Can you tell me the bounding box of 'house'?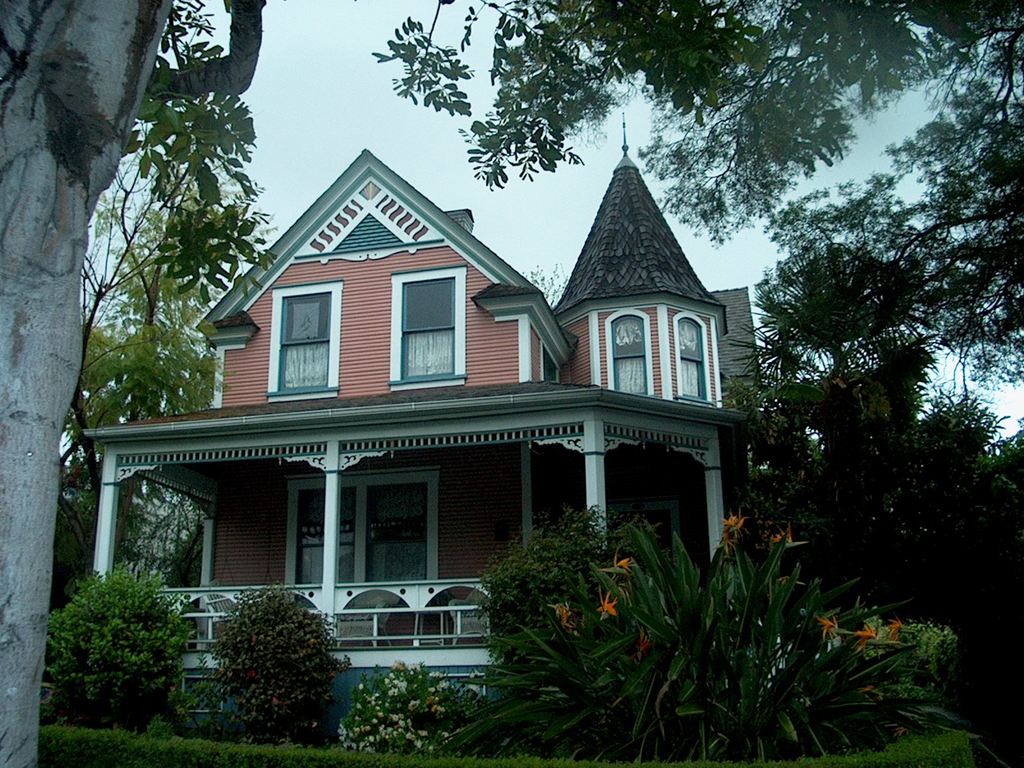
127 141 731 683.
